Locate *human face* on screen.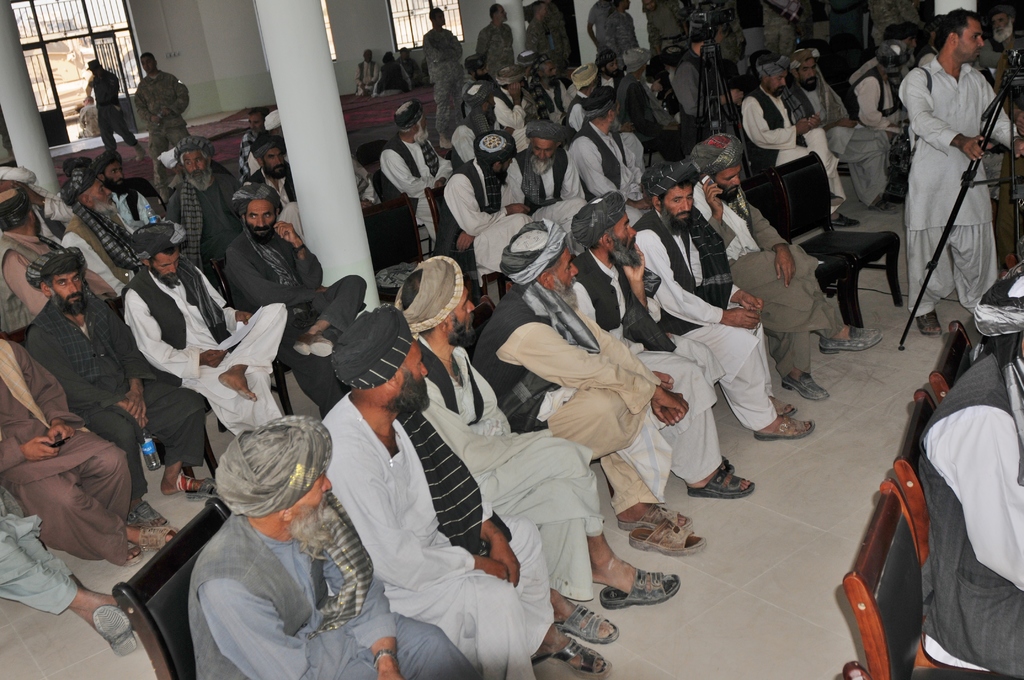
On screen at <box>51,265,81,307</box>.
